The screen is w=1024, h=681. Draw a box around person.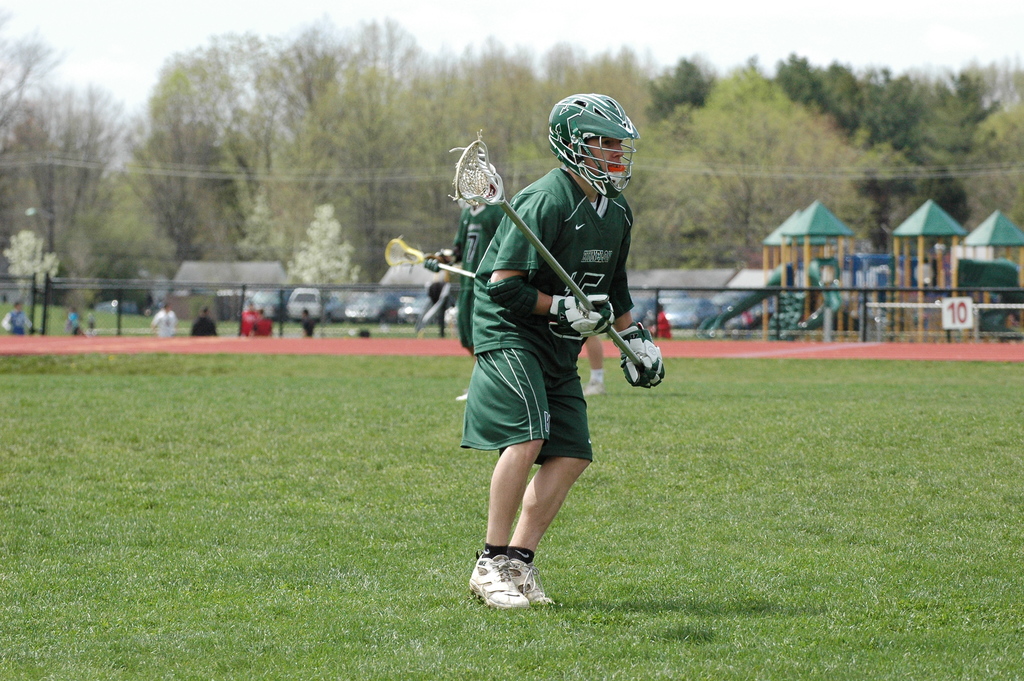
box=[3, 300, 34, 334].
